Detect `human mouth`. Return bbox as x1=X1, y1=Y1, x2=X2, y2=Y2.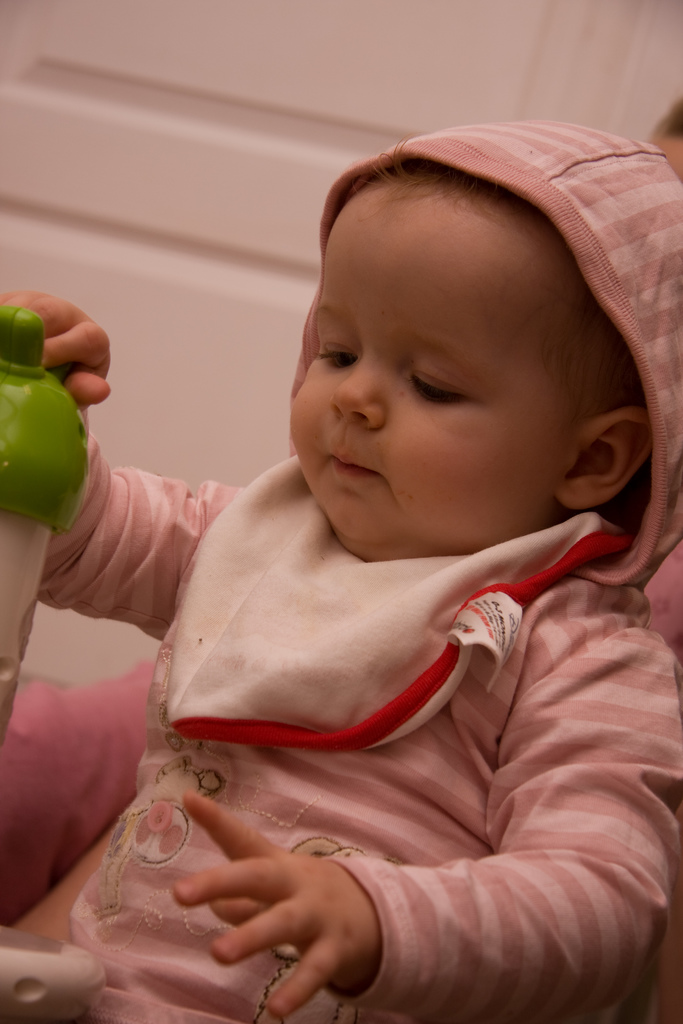
x1=324, y1=436, x2=400, y2=487.
